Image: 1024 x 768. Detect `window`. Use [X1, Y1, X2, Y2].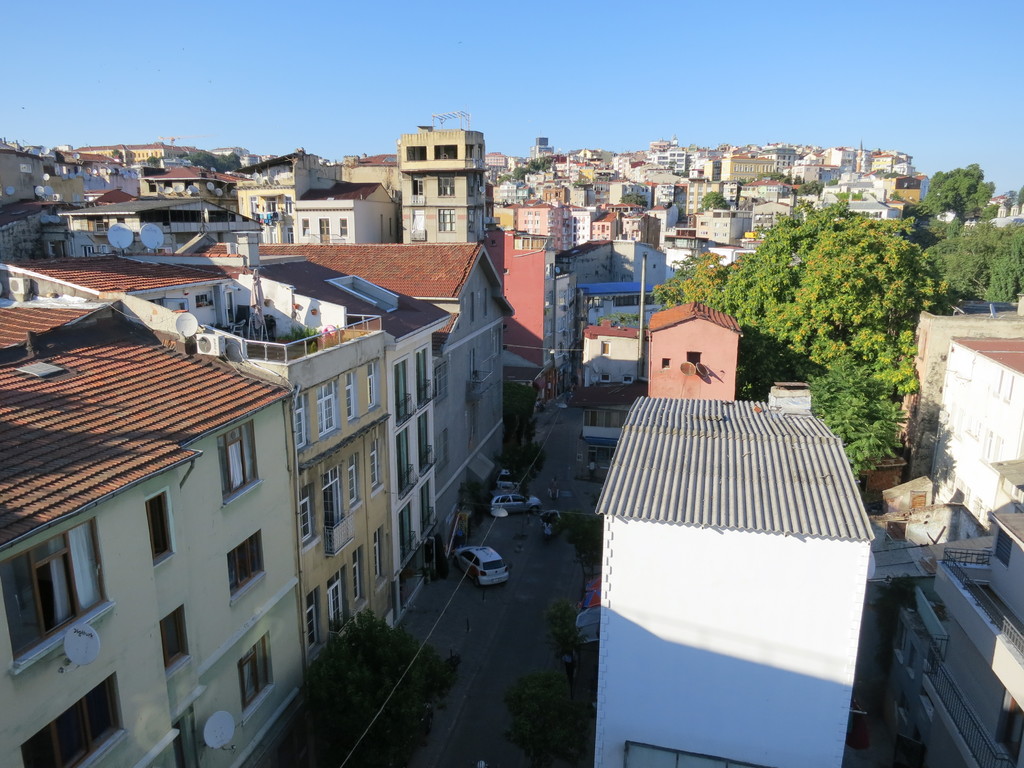
[545, 318, 553, 339].
